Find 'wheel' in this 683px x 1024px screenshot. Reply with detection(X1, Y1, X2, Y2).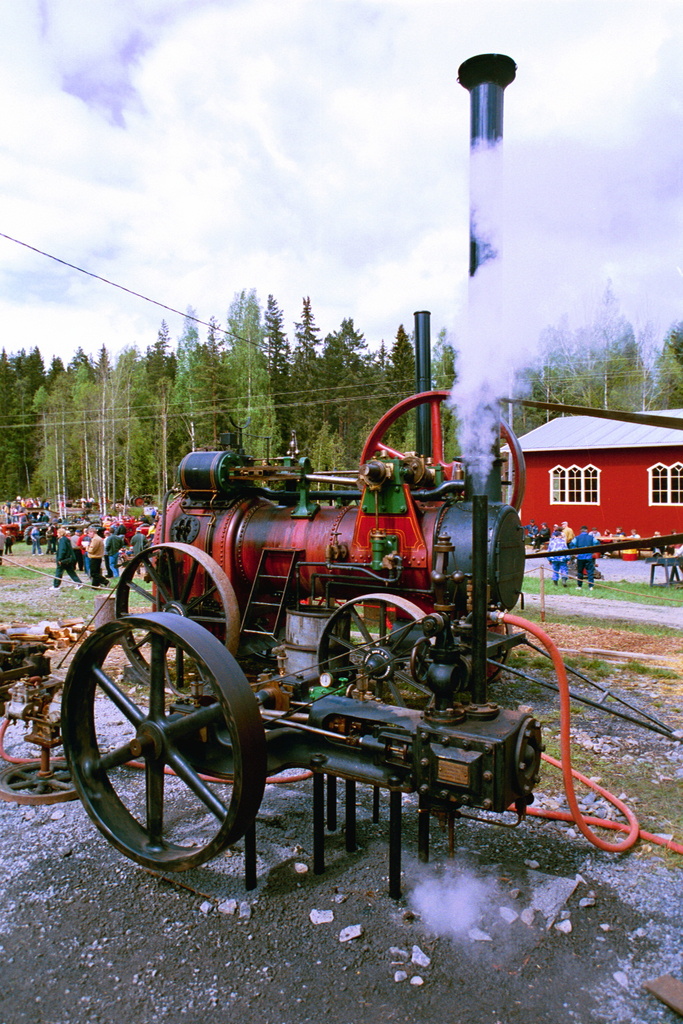
detection(113, 541, 239, 697).
